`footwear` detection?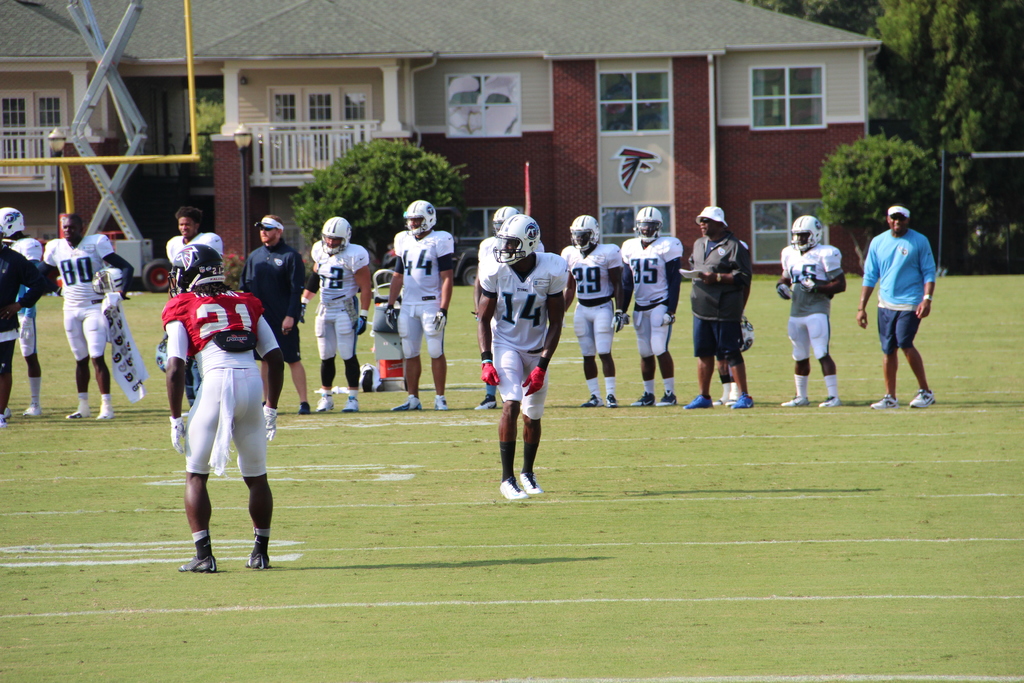
locate(654, 390, 678, 408)
